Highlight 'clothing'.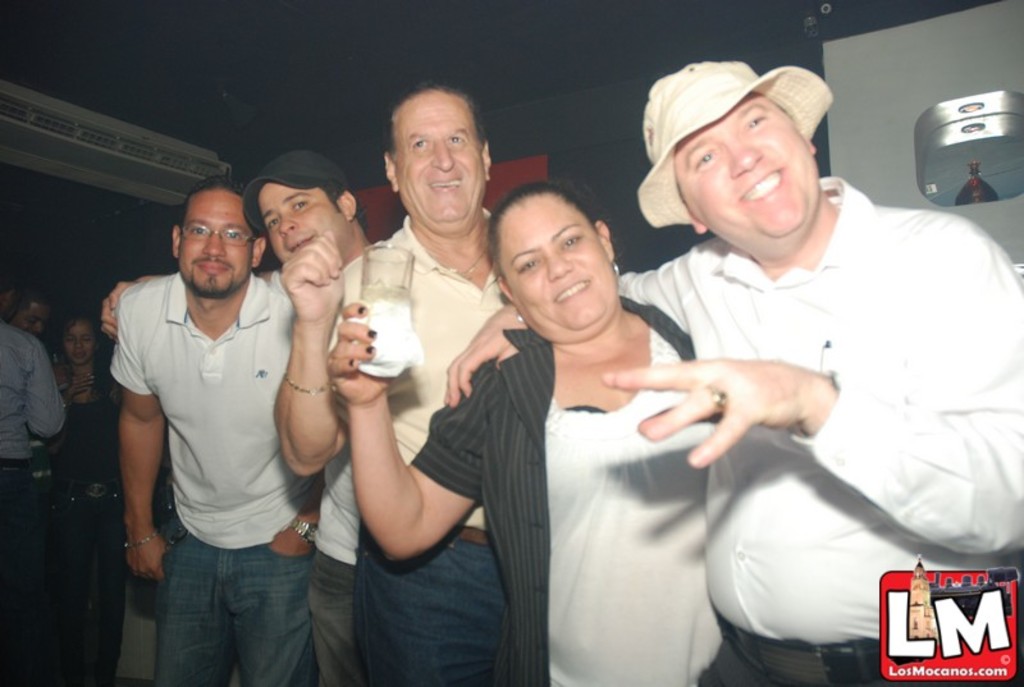
Highlighted region: crop(311, 203, 511, 686).
